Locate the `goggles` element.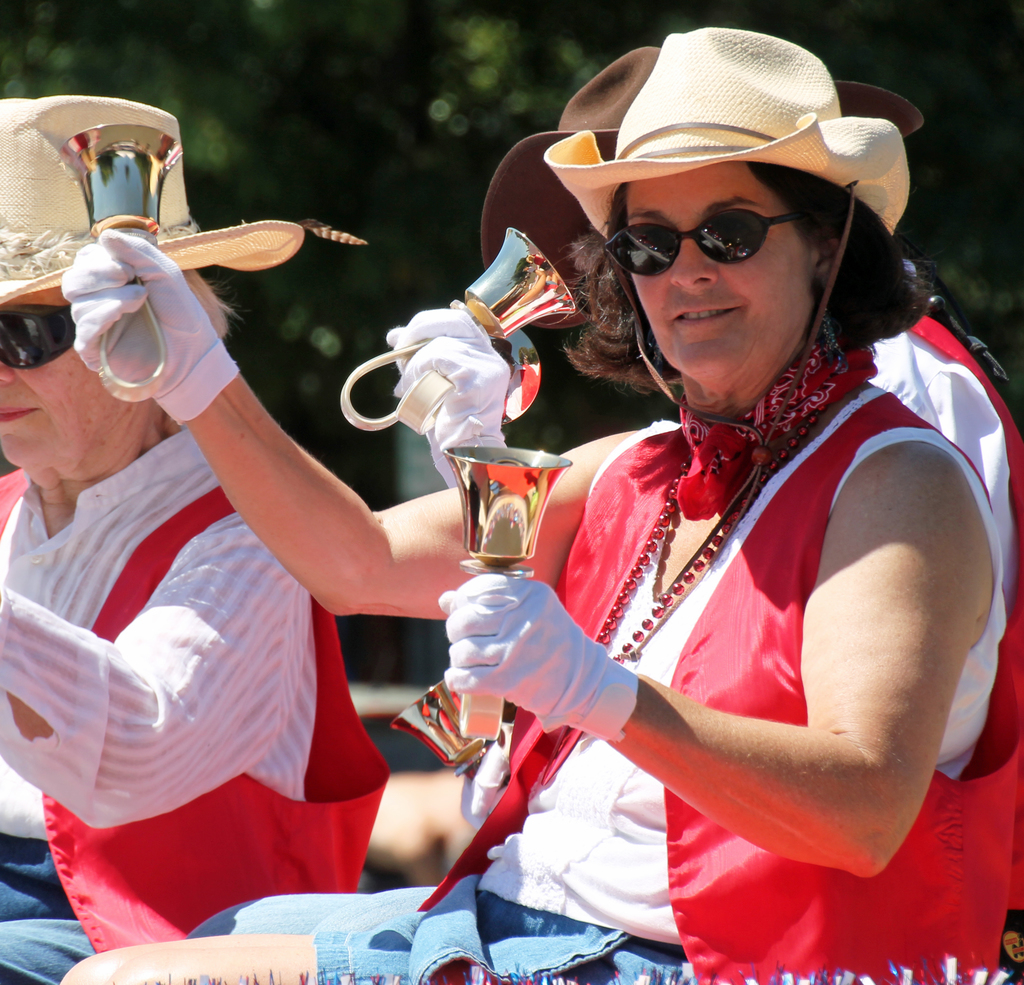
Element bbox: BBox(609, 188, 822, 273).
